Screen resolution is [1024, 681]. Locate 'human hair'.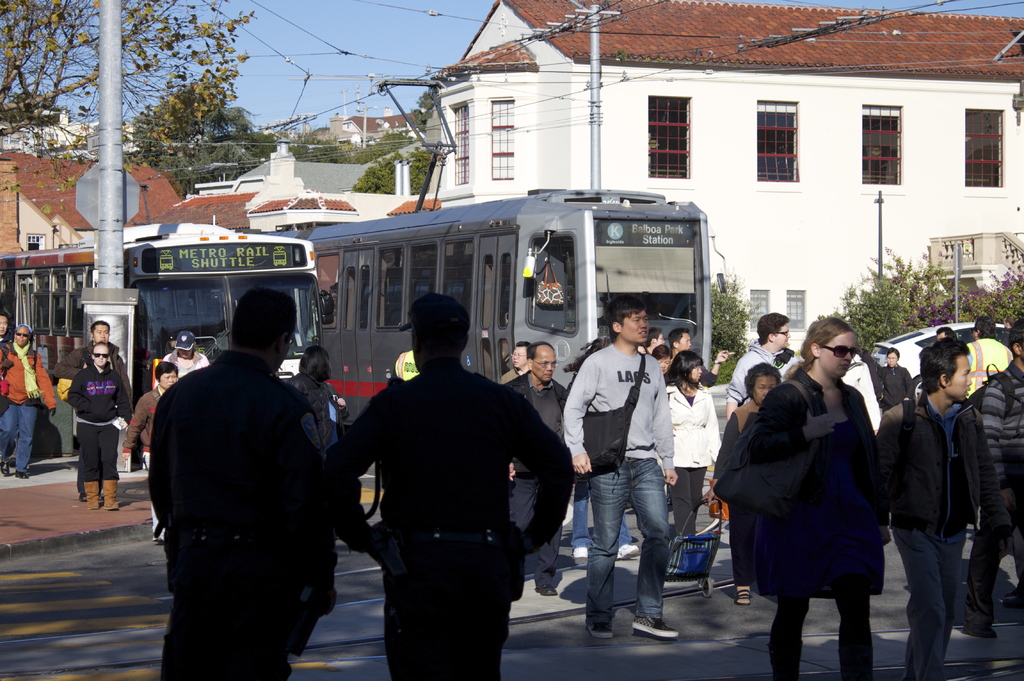
<region>757, 312, 783, 344</region>.
